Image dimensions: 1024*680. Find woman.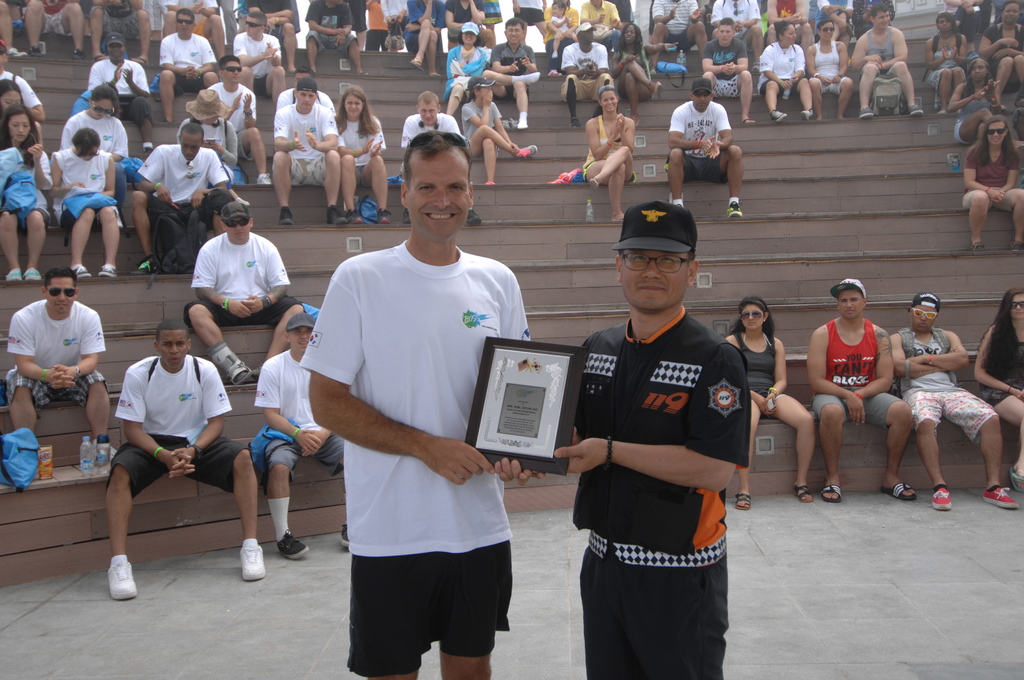
<box>606,19,662,124</box>.
